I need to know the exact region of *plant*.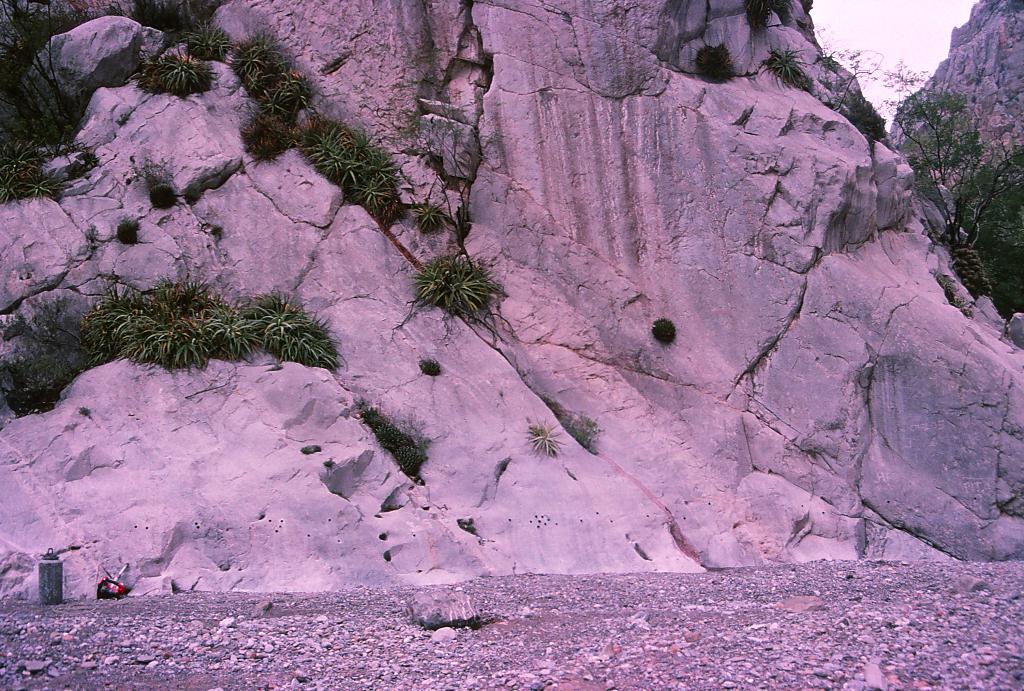
Region: 741:0:779:31.
